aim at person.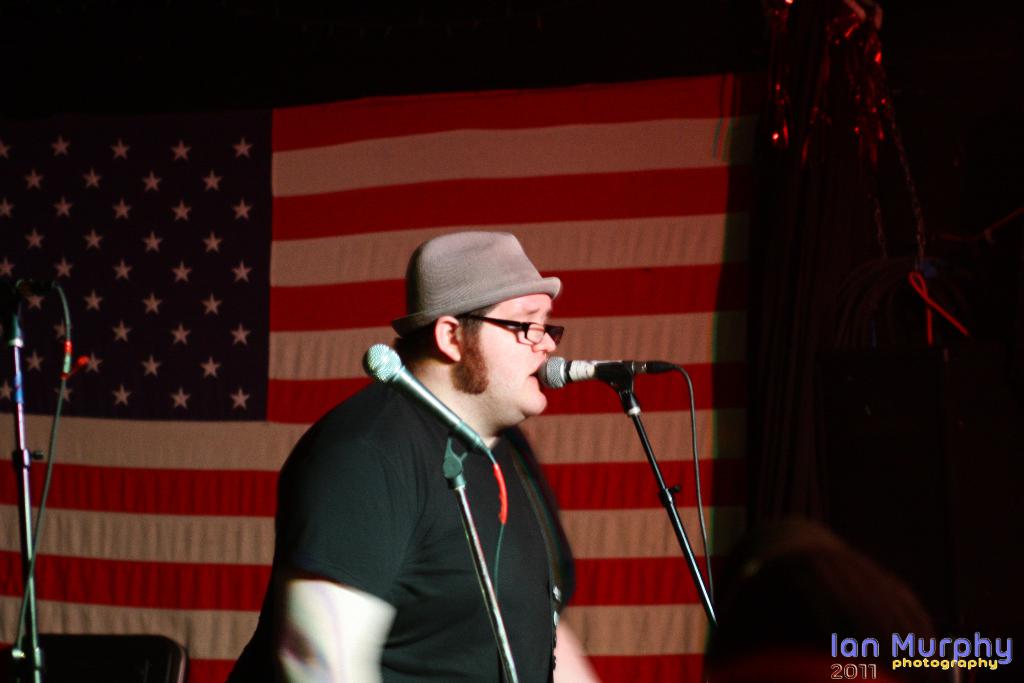
Aimed at {"x1": 257, "y1": 226, "x2": 615, "y2": 662}.
